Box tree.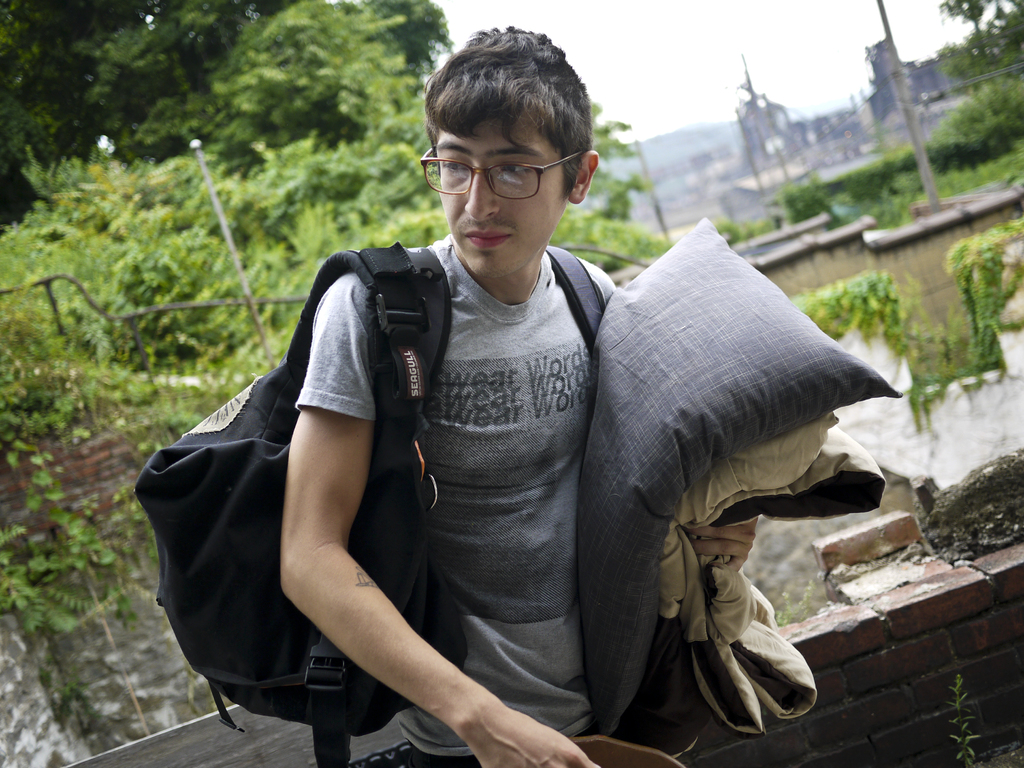
936/1/1023/72.
